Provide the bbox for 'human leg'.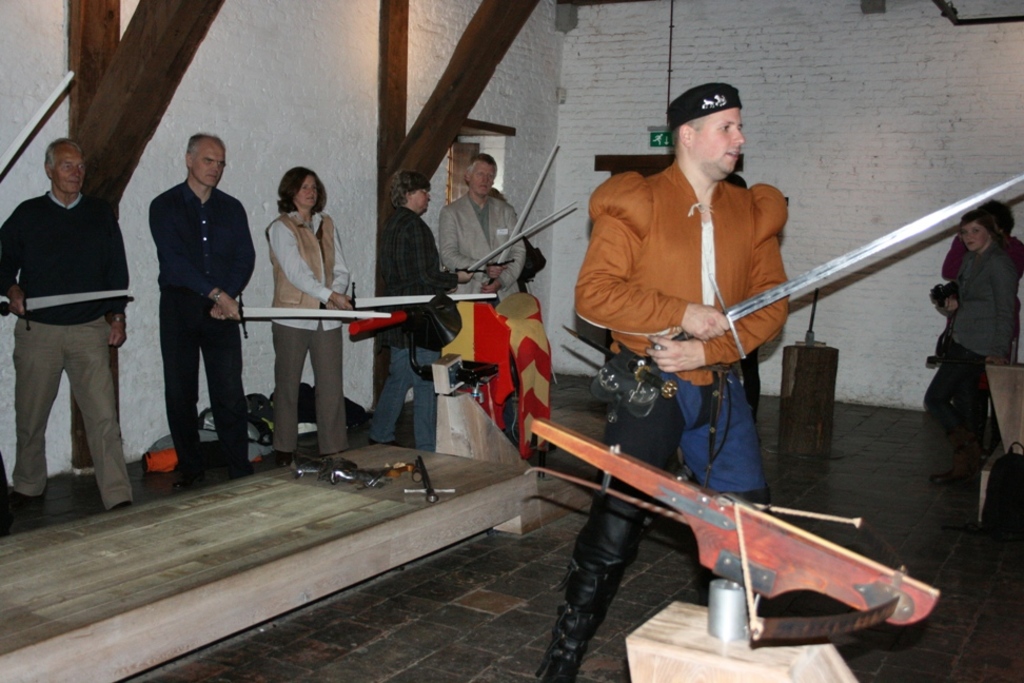
box=[932, 337, 971, 475].
